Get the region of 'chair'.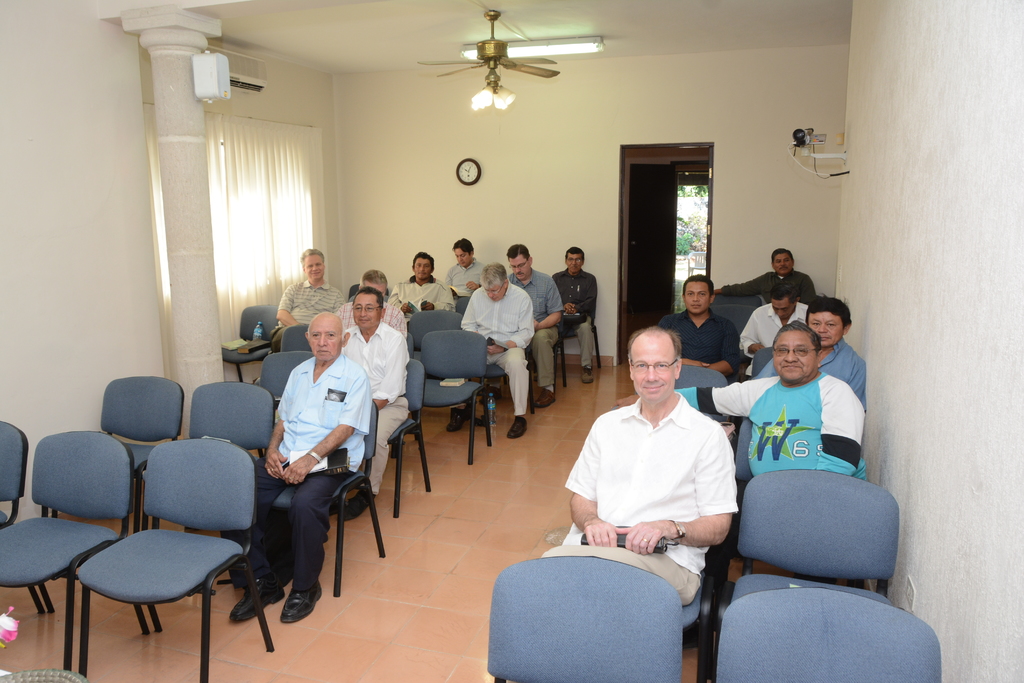
bbox(451, 293, 468, 315).
